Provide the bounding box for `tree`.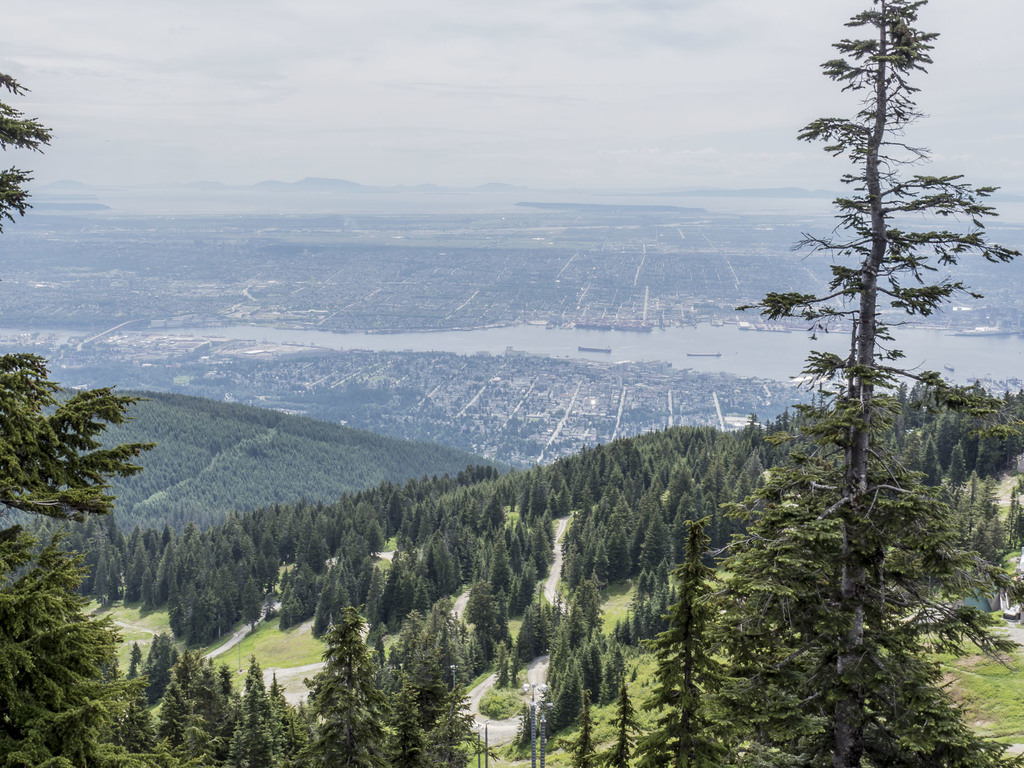
pyautogui.locateOnScreen(426, 533, 465, 592).
